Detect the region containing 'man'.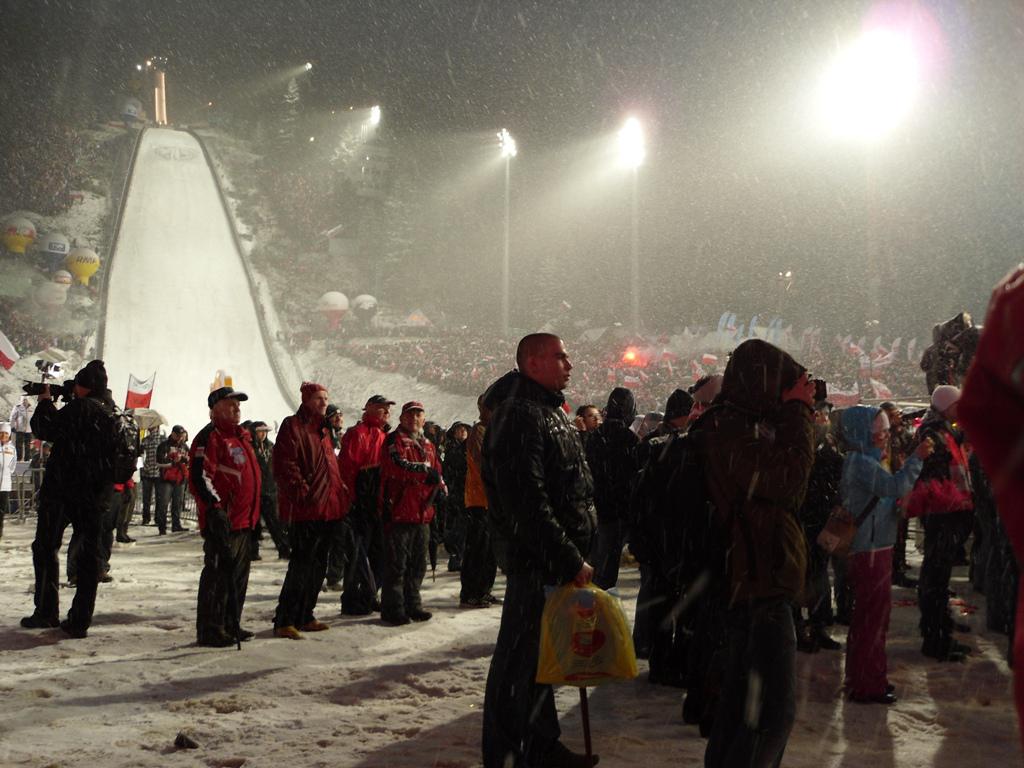
rect(248, 417, 293, 564).
